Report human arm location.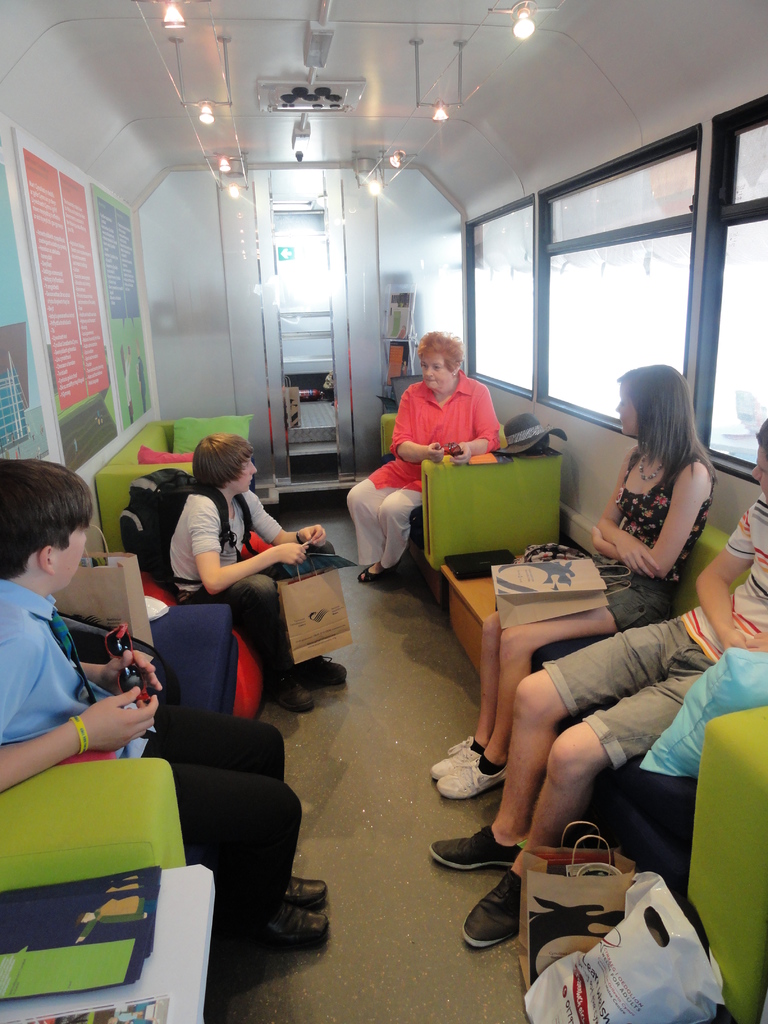
Report: {"x1": 431, "y1": 376, "x2": 498, "y2": 463}.
